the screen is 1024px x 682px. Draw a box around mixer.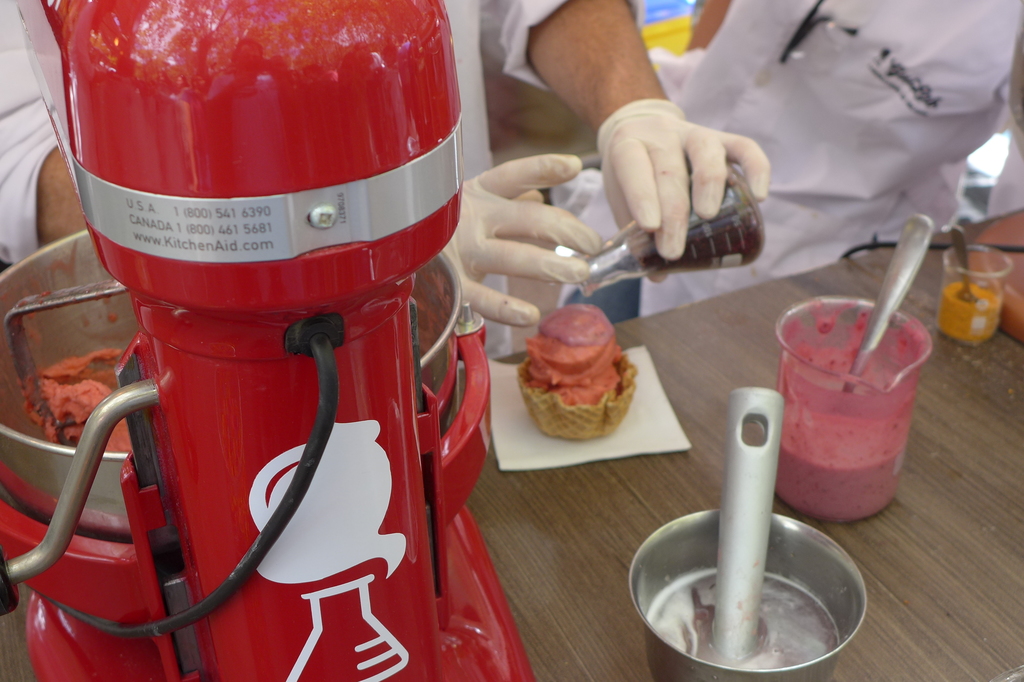
Rect(0, 0, 535, 681).
